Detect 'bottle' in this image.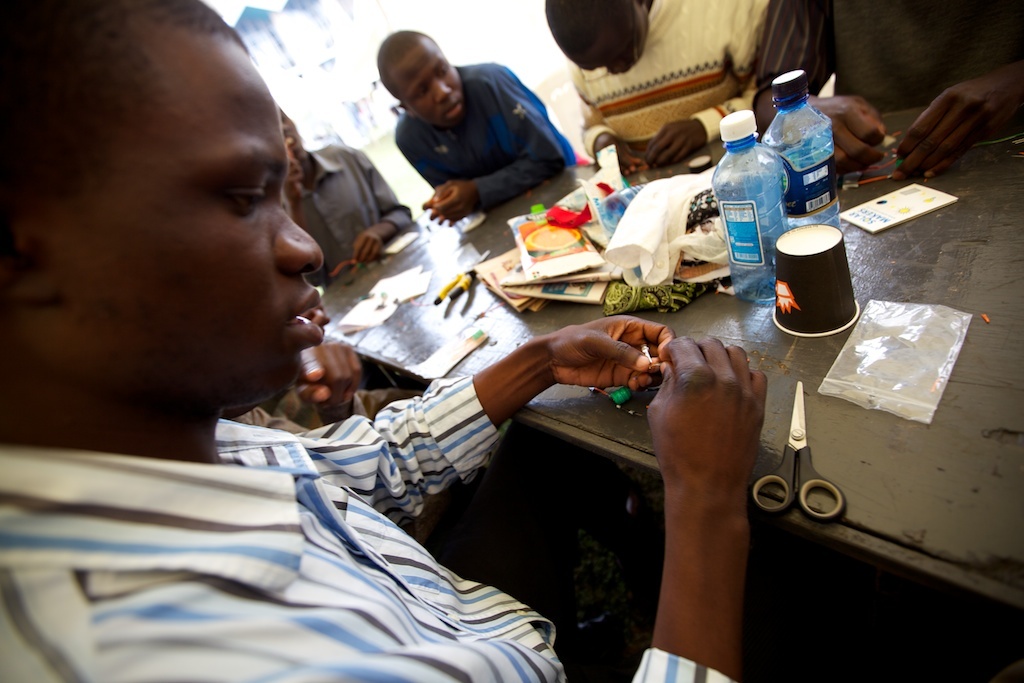
Detection: <box>709,108,792,302</box>.
